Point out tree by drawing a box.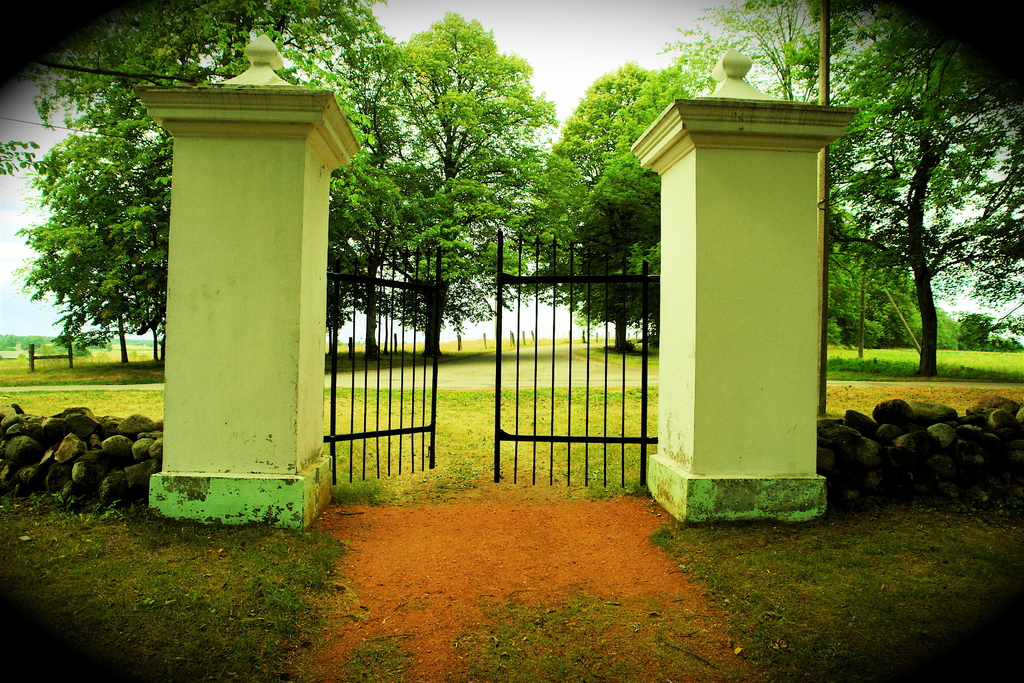
<bbox>995, 334, 1022, 352</bbox>.
